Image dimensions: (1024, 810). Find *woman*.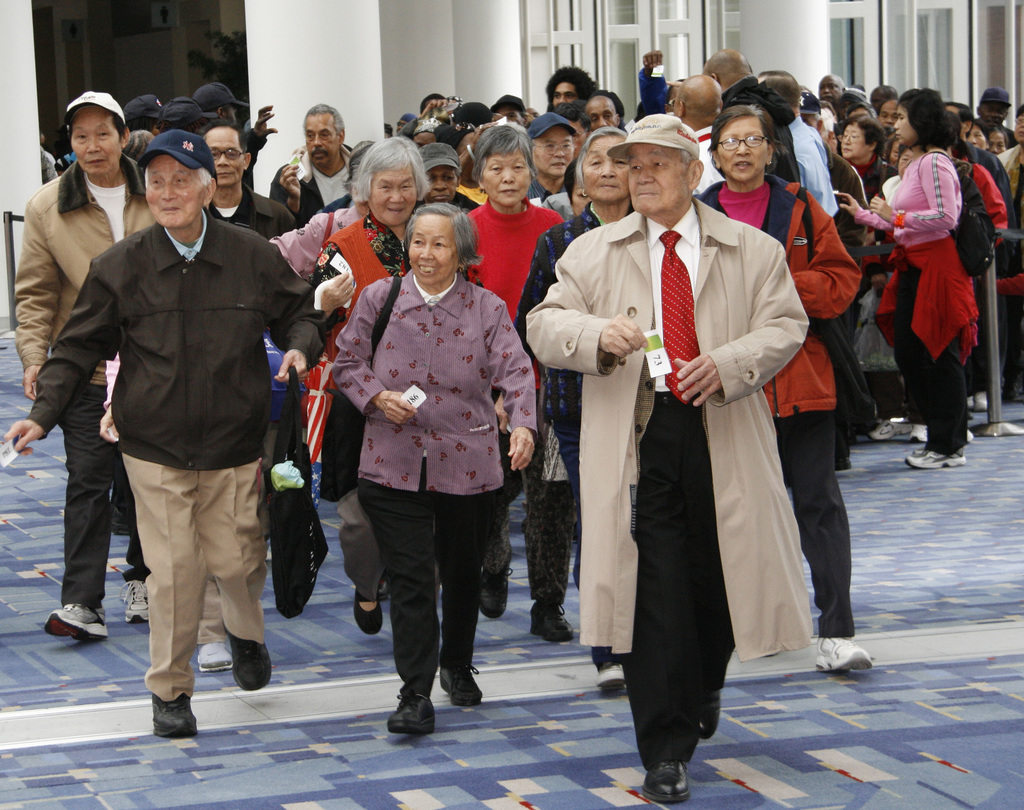
(left=692, top=109, right=876, bottom=680).
